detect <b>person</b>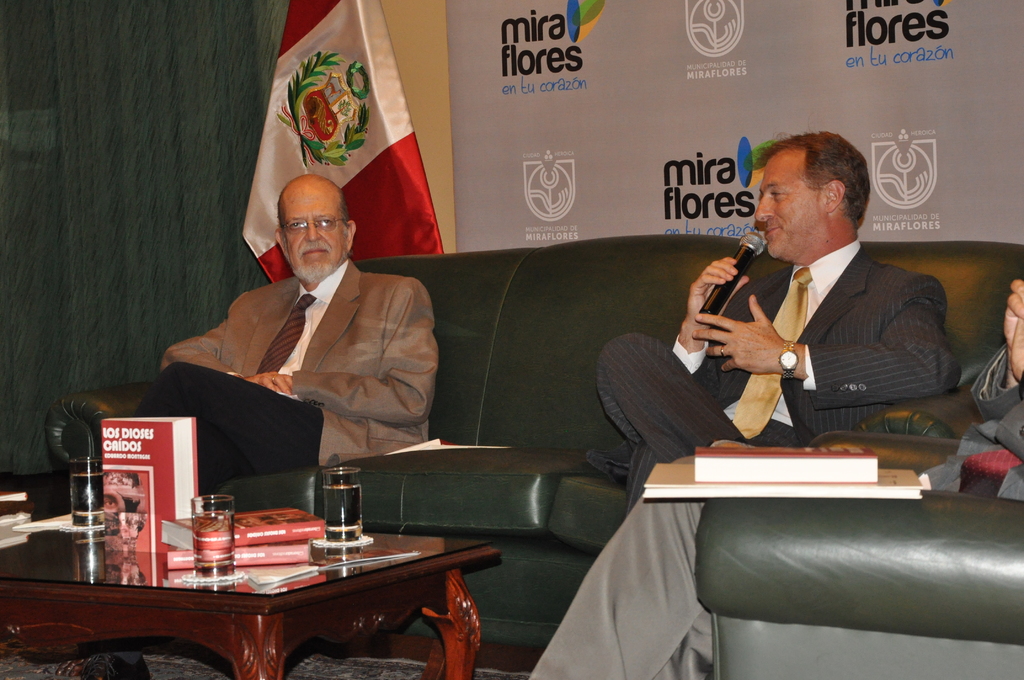
detection(623, 145, 908, 523)
